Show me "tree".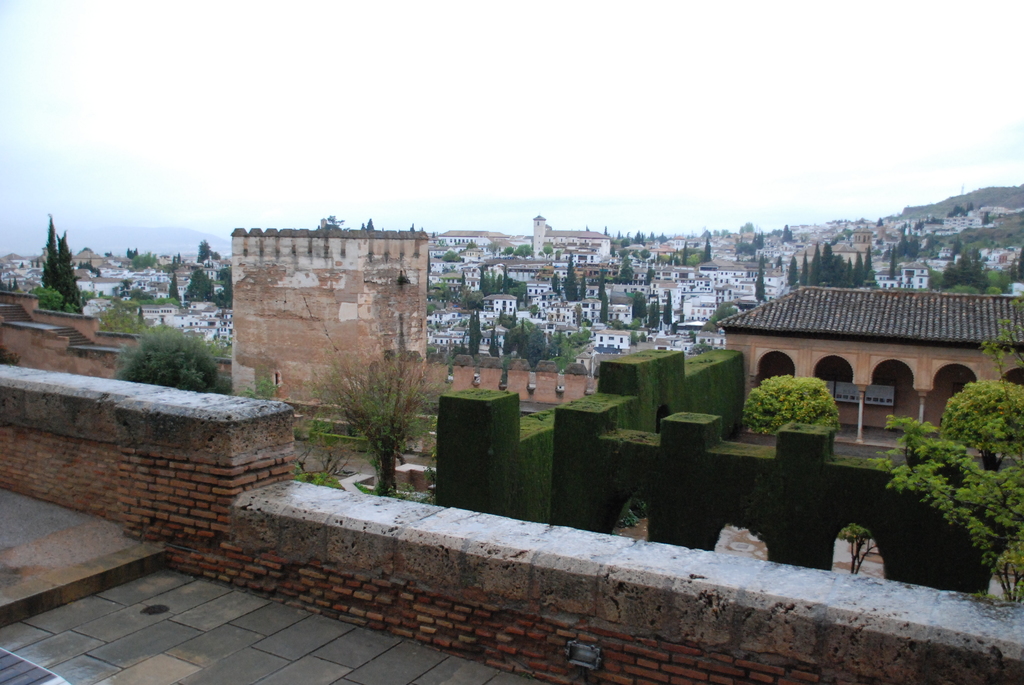
"tree" is here: box(295, 337, 436, 482).
